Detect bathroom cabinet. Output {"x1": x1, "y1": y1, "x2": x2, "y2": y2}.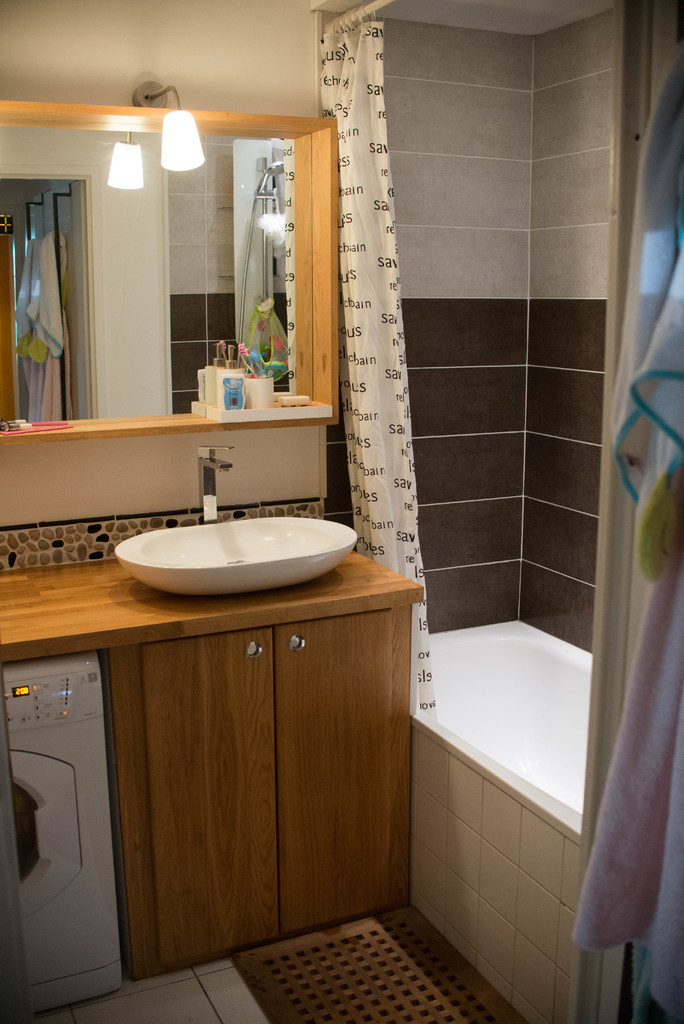
{"x1": 0, "y1": 93, "x2": 361, "y2": 441}.
